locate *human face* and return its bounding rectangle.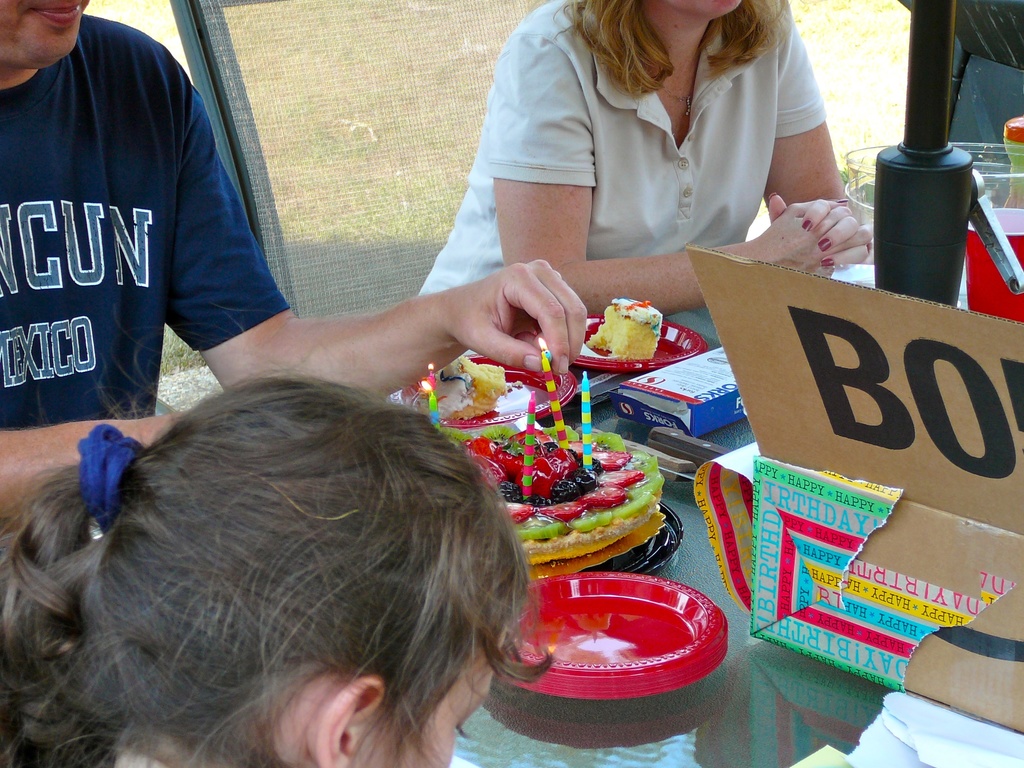
{"x1": 355, "y1": 641, "x2": 495, "y2": 767}.
